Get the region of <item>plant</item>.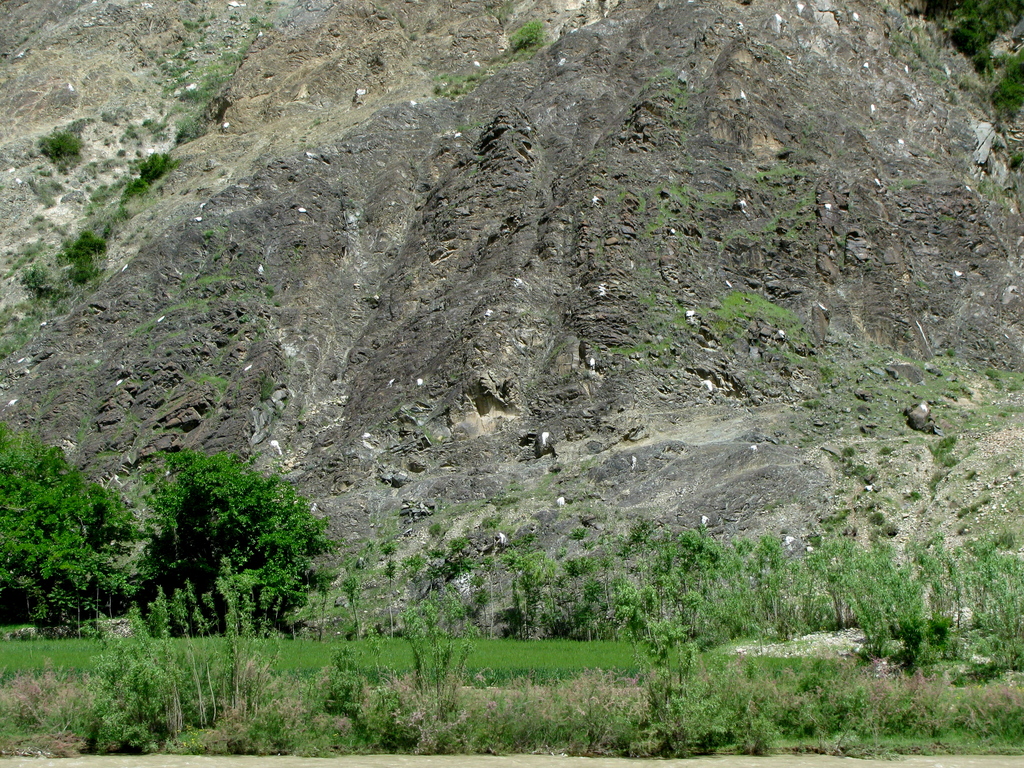
(left=706, top=284, right=797, bottom=347).
